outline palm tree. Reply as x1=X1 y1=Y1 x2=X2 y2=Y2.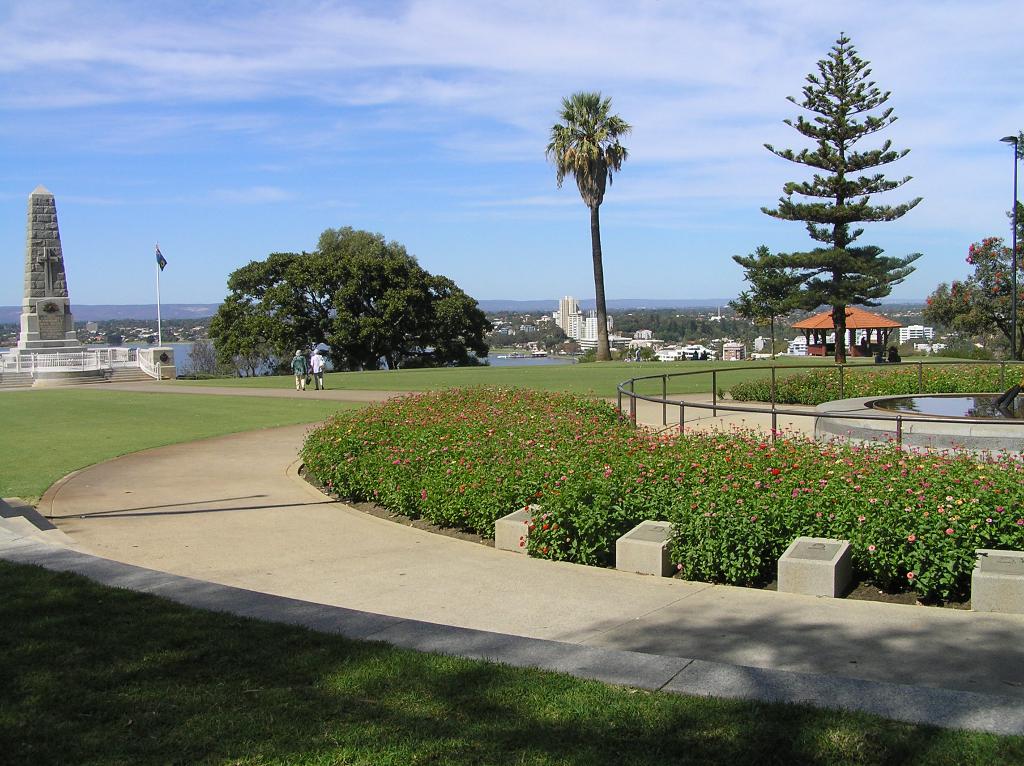
x1=548 y1=84 x2=643 y2=364.
